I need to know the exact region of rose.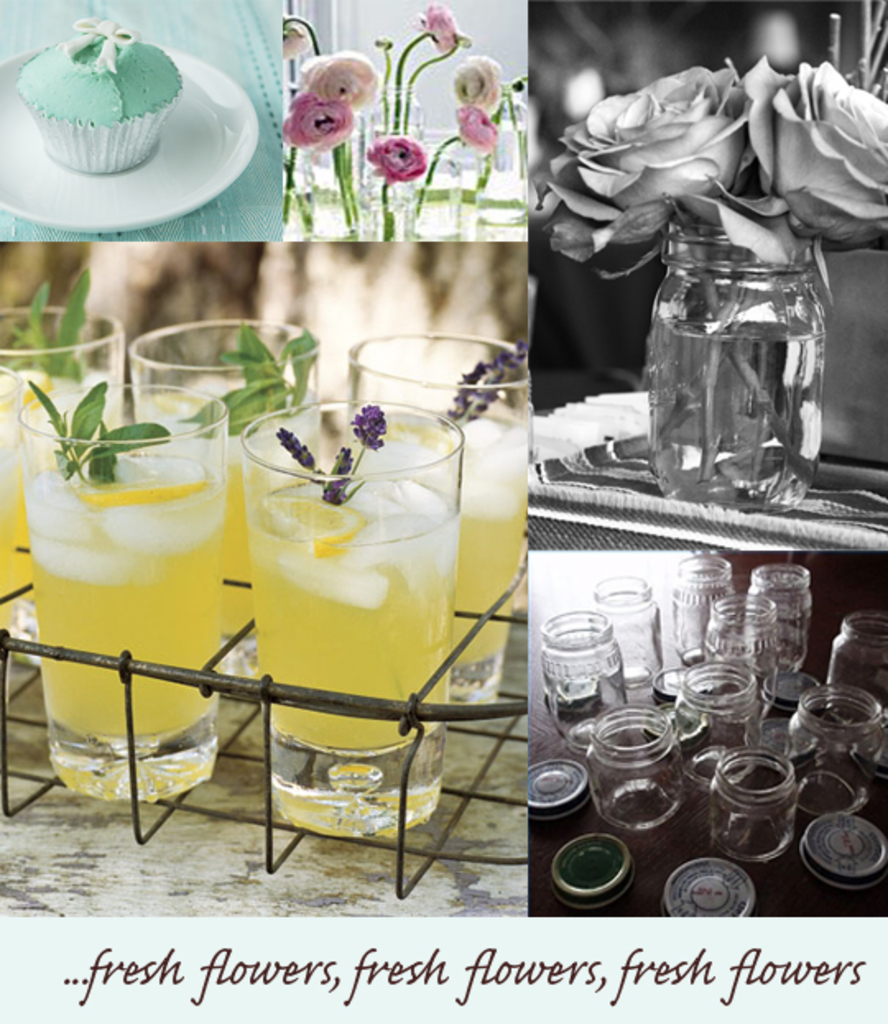
Region: {"x1": 413, "y1": 0, "x2": 469, "y2": 56}.
